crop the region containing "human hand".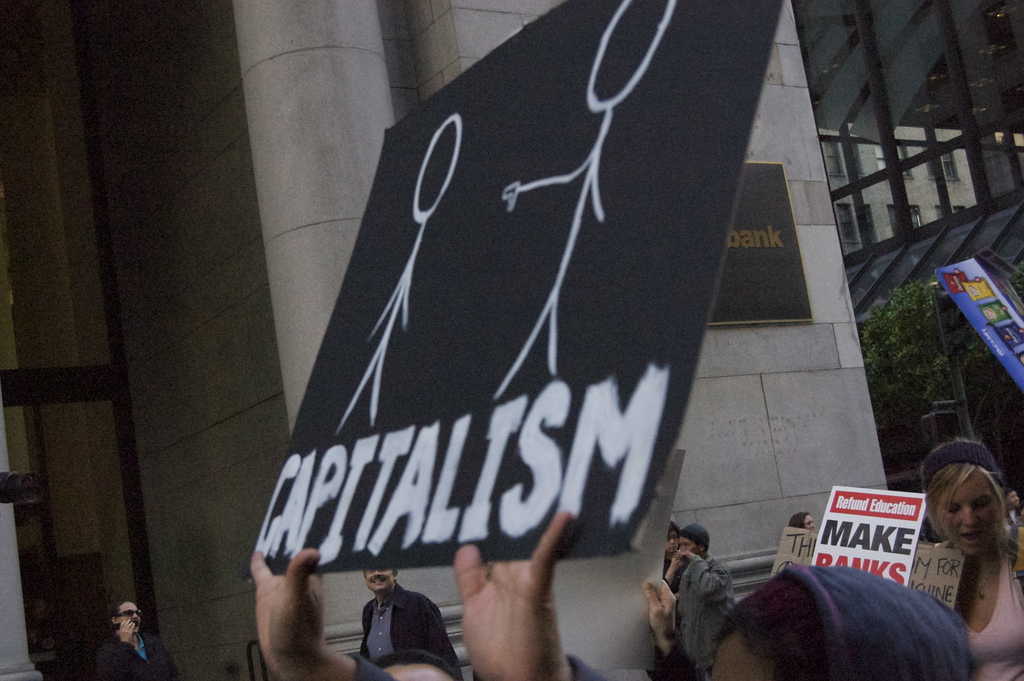
Crop region: 676, 552, 692, 564.
